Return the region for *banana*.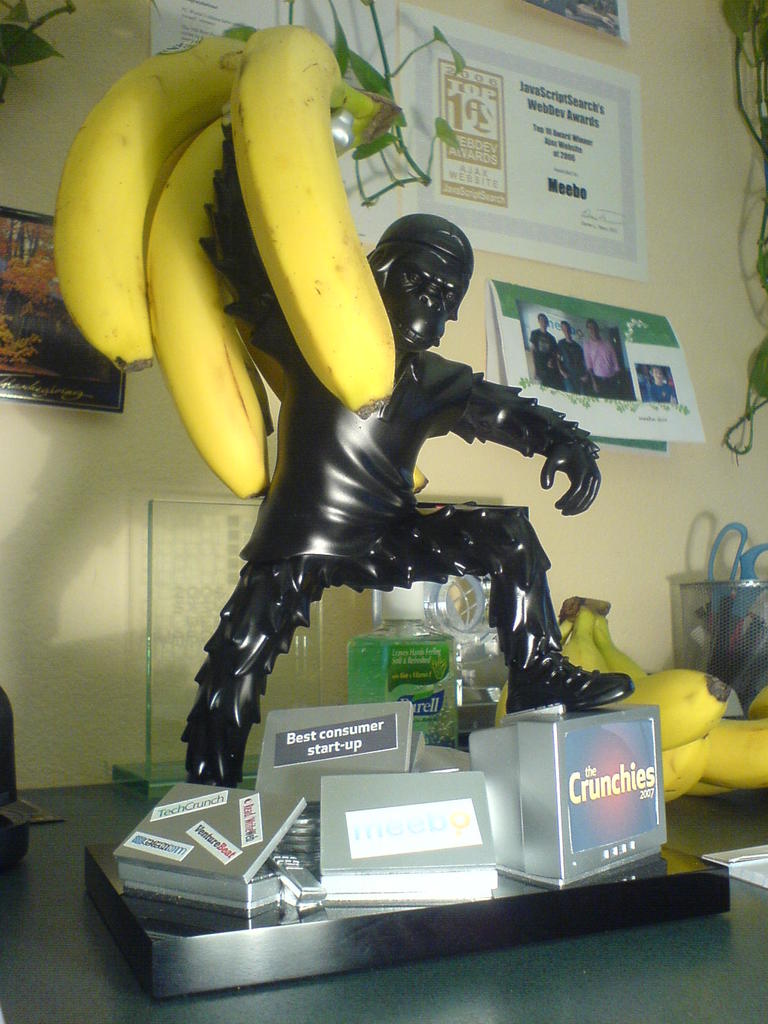
x1=596 y1=616 x2=767 y2=787.
